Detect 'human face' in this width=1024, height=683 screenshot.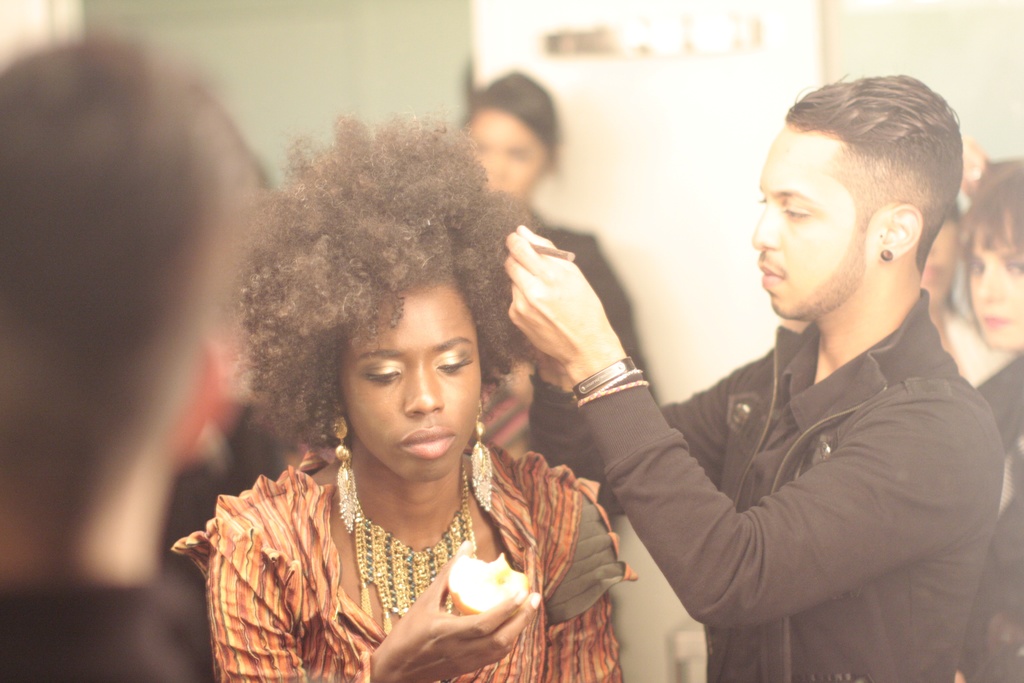
Detection: 749,127,874,324.
